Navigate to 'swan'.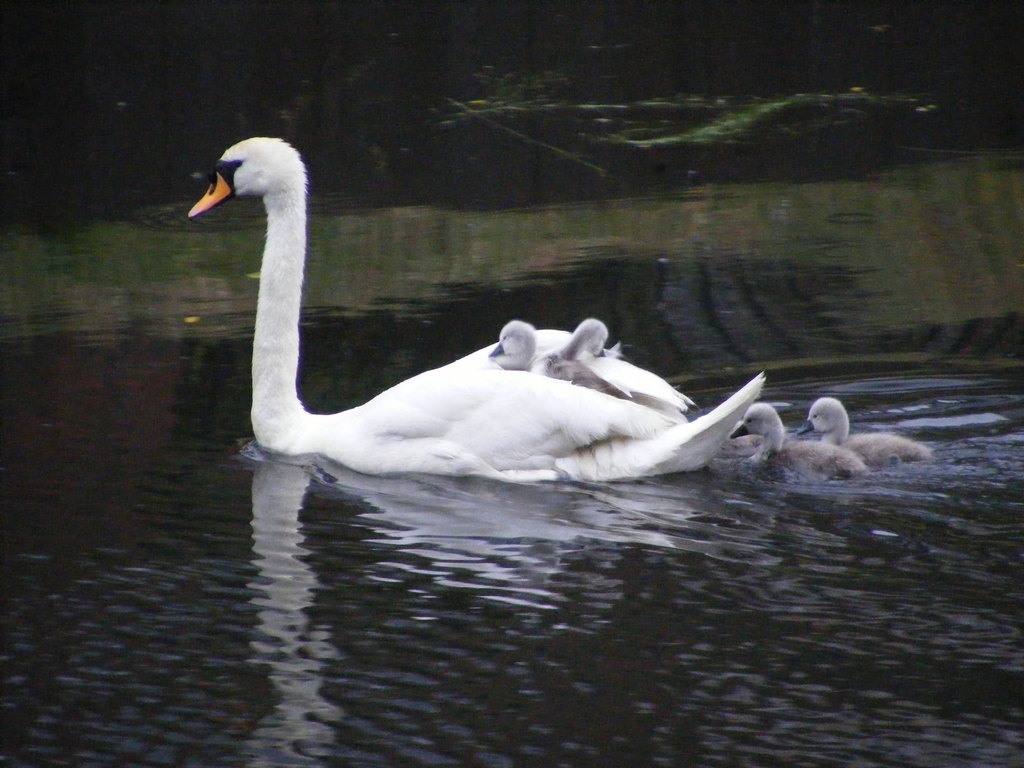
Navigation target: [731,399,870,486].
